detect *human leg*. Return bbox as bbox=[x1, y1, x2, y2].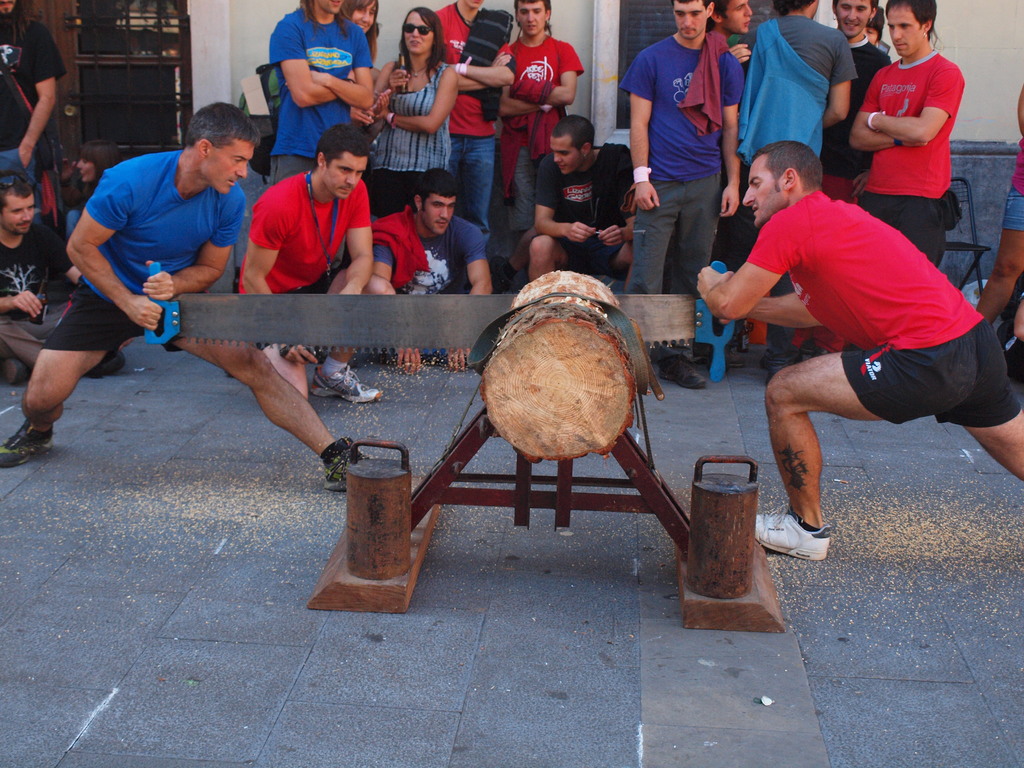
bbox=[657, 163, 721, 388].
